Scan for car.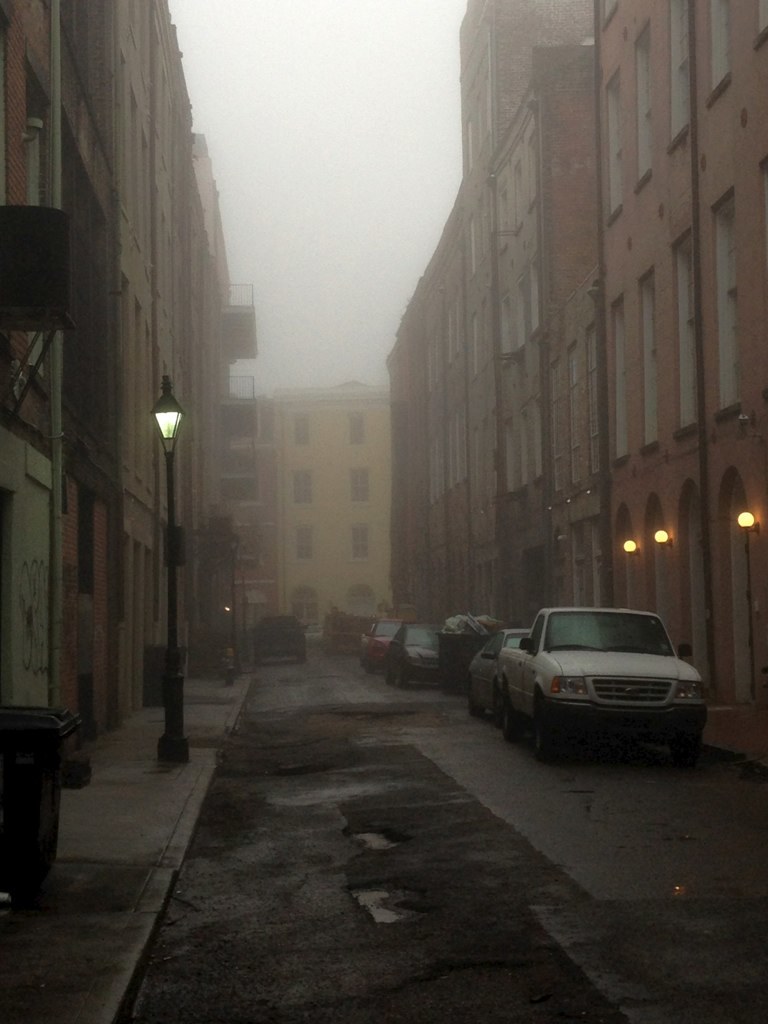
Scan result: bbox(368, 618, 405, 672).
